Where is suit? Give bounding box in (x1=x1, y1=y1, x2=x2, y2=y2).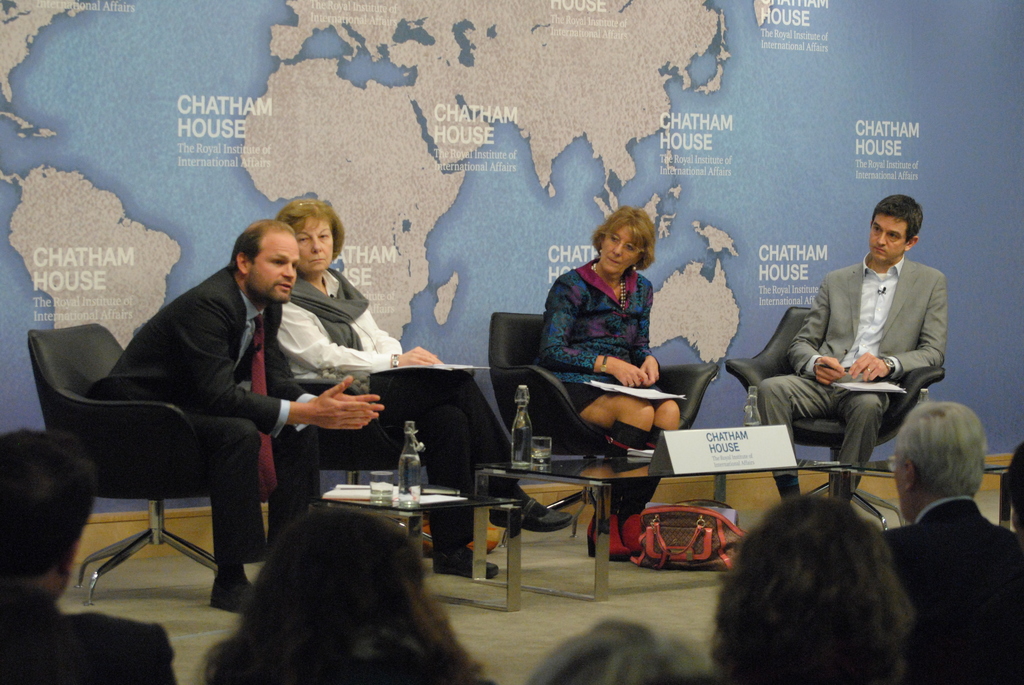
(x1=88, y1=263, x2=319, y2=562).
